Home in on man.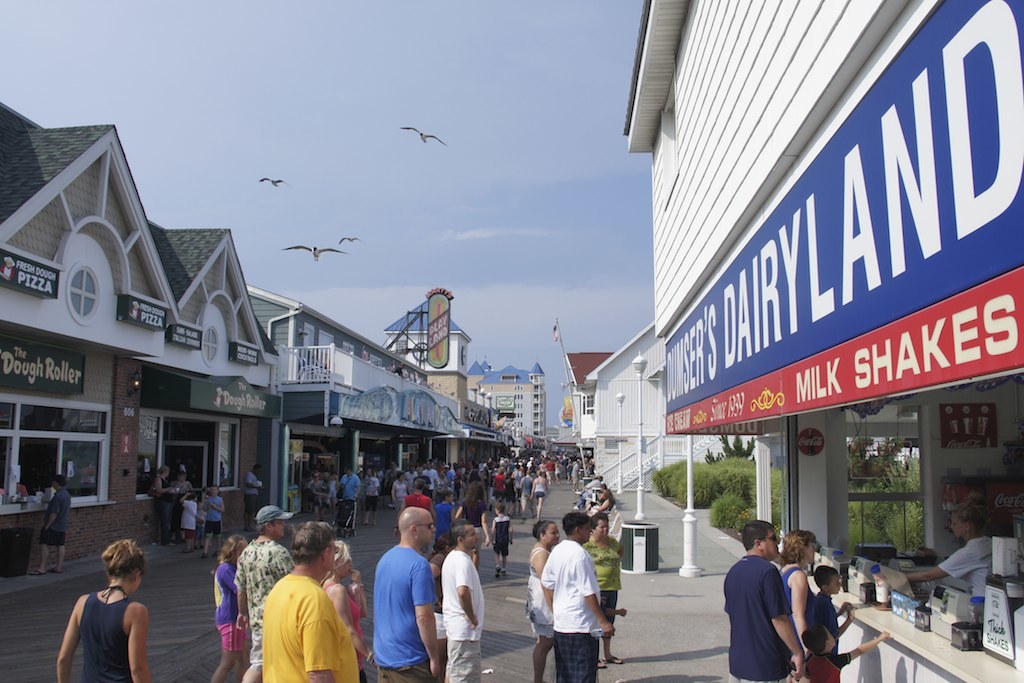
Homed in at bbox=(537, 510, 614, 682).
